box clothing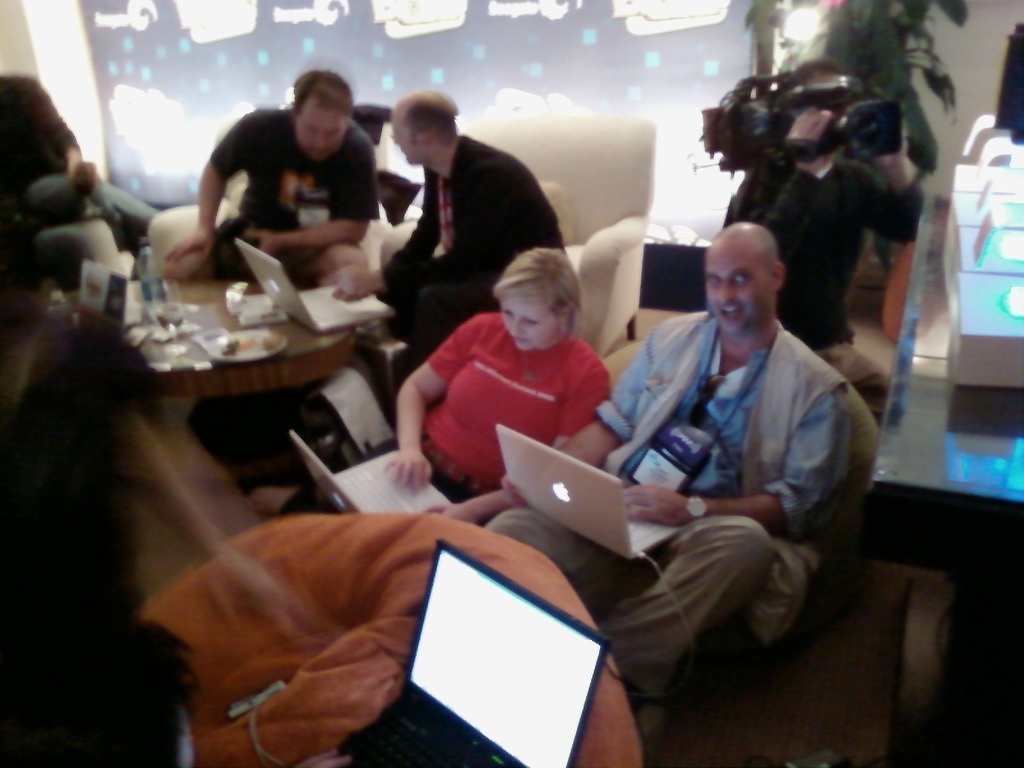
375/143/569/348
